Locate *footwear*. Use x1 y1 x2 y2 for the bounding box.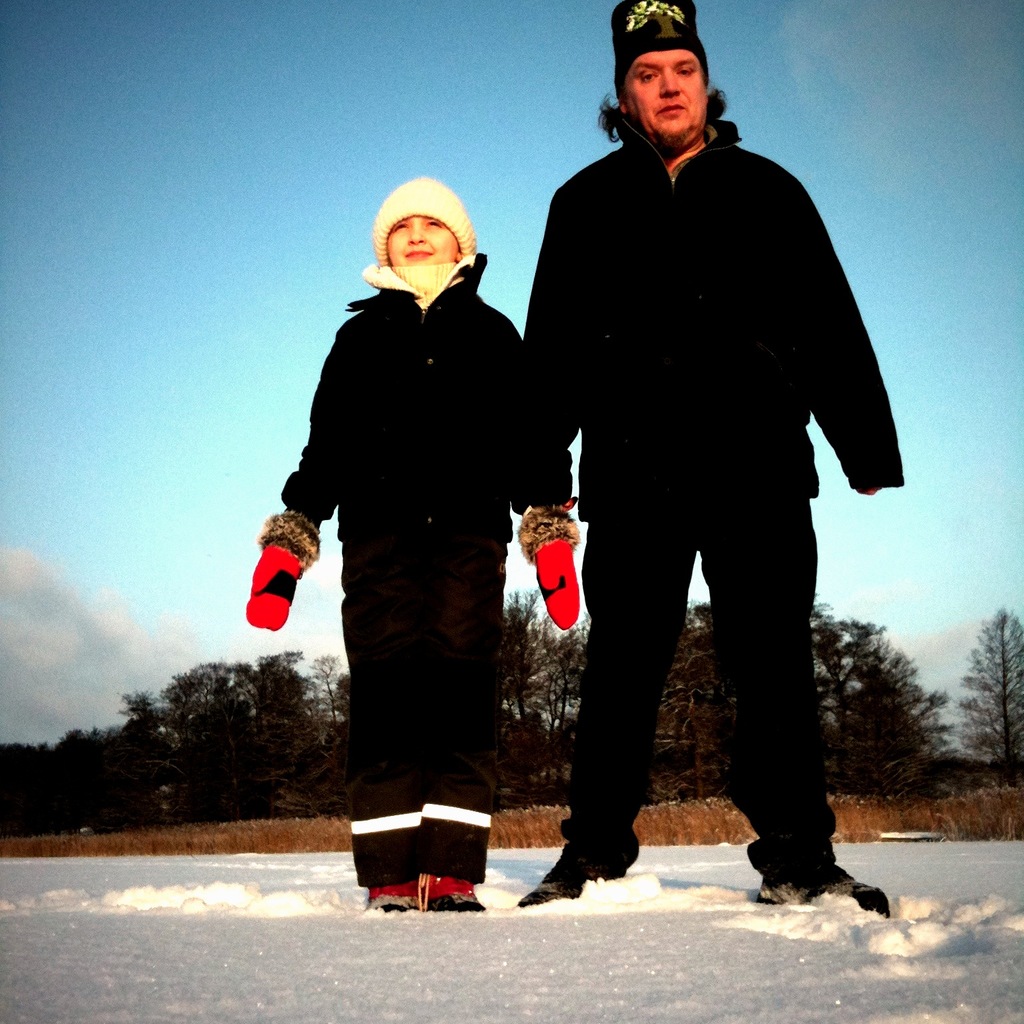
422 895 485 913.
